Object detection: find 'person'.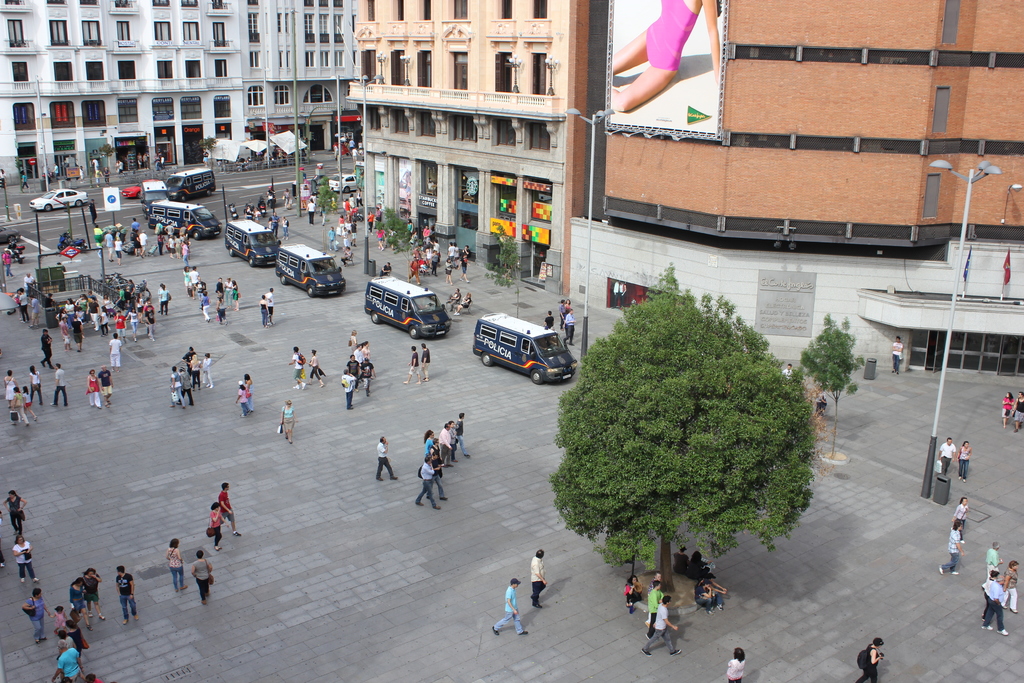
[x1=2, y1=486, x2=27, y2=531].
